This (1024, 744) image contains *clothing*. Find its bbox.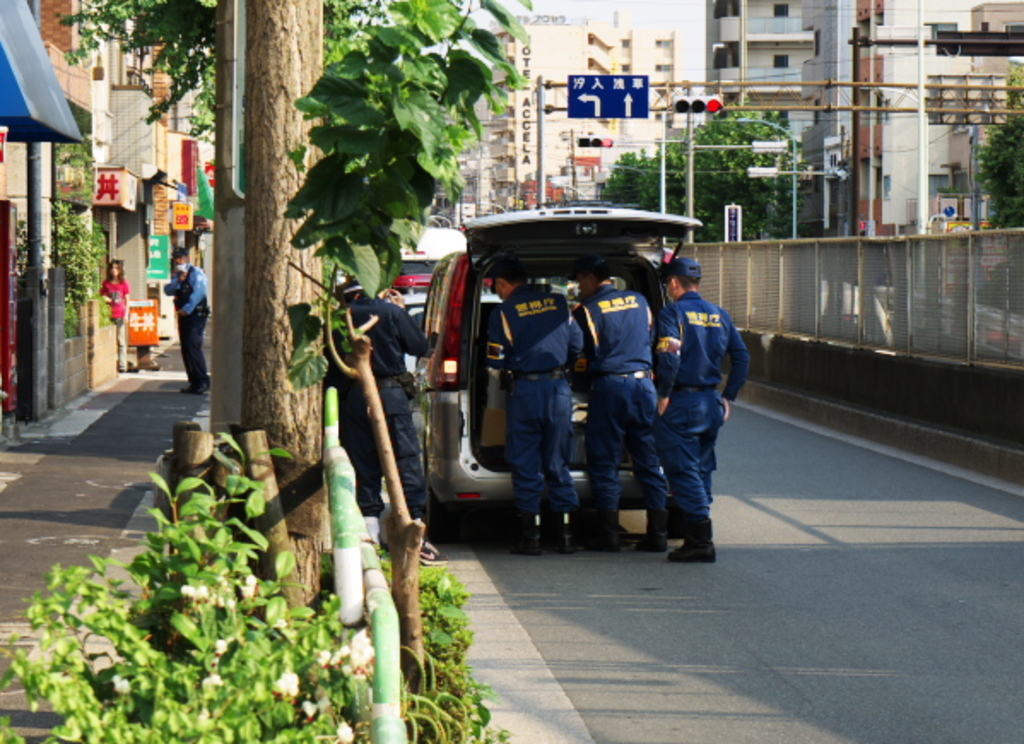
(left=171, top=267, right=209, bottom=304).
